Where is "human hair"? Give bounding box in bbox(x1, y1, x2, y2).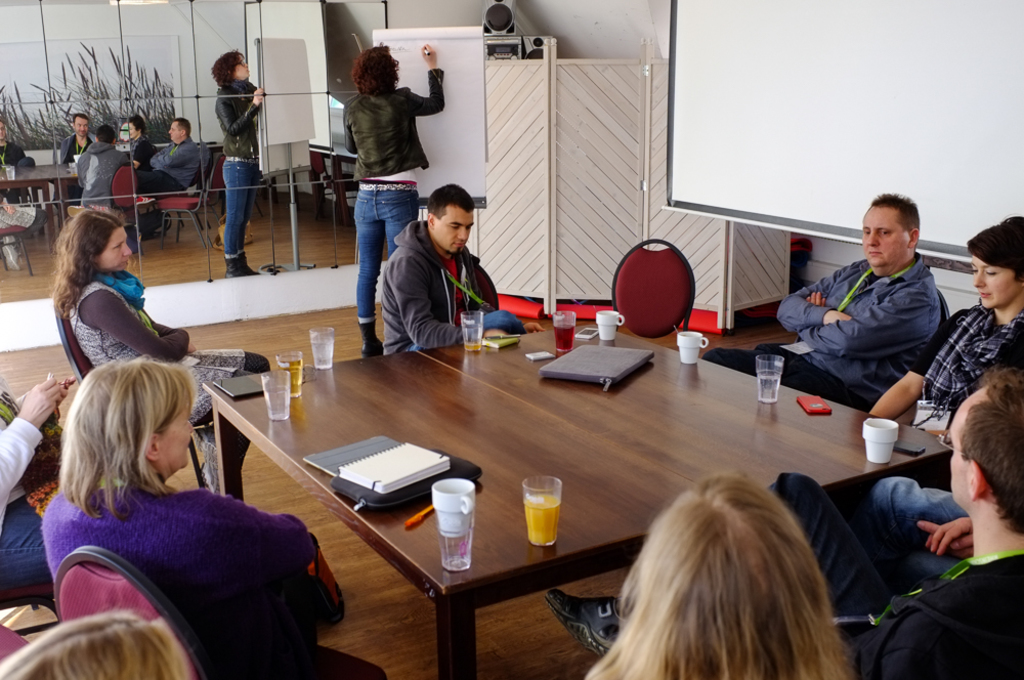
bbox(351, 47, 401, 96).
